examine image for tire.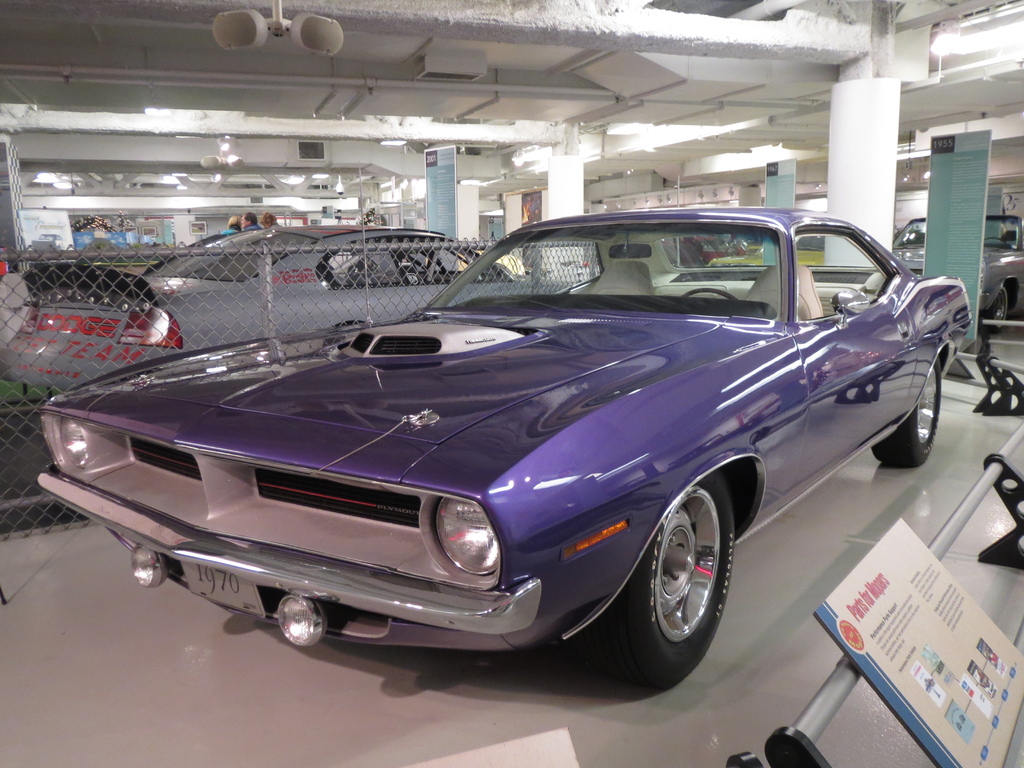
Examination result: 869/355/948/471.
